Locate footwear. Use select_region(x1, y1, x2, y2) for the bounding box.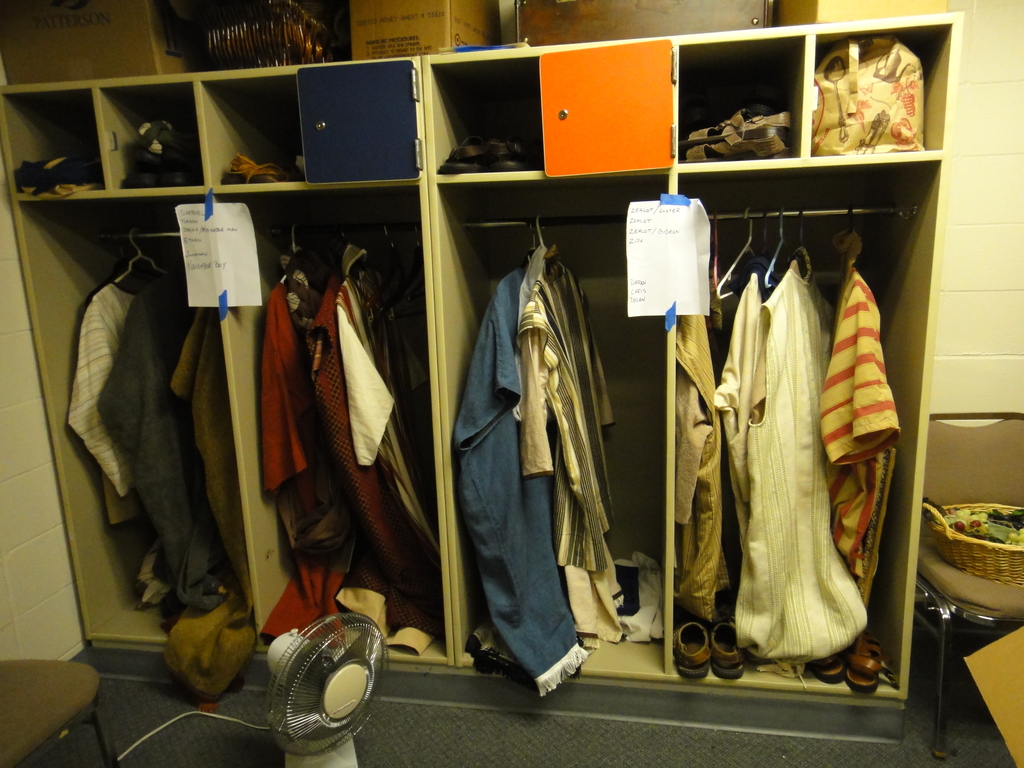
select_region(685, 134, 792, 162).
